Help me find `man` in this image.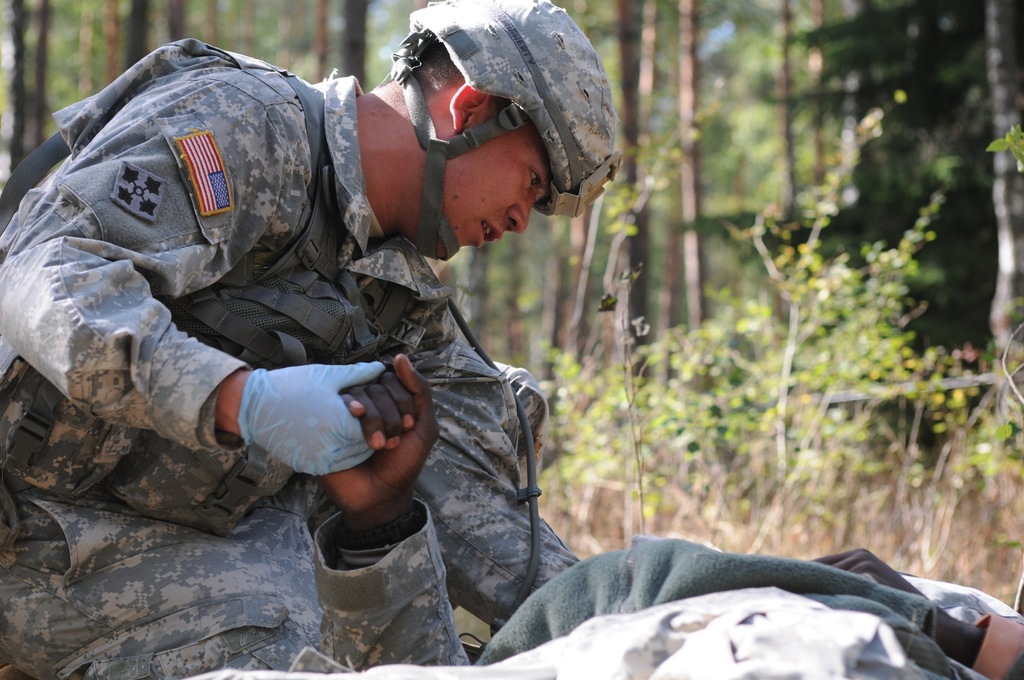
Found it: locate(190, 352, 1023, 679).
